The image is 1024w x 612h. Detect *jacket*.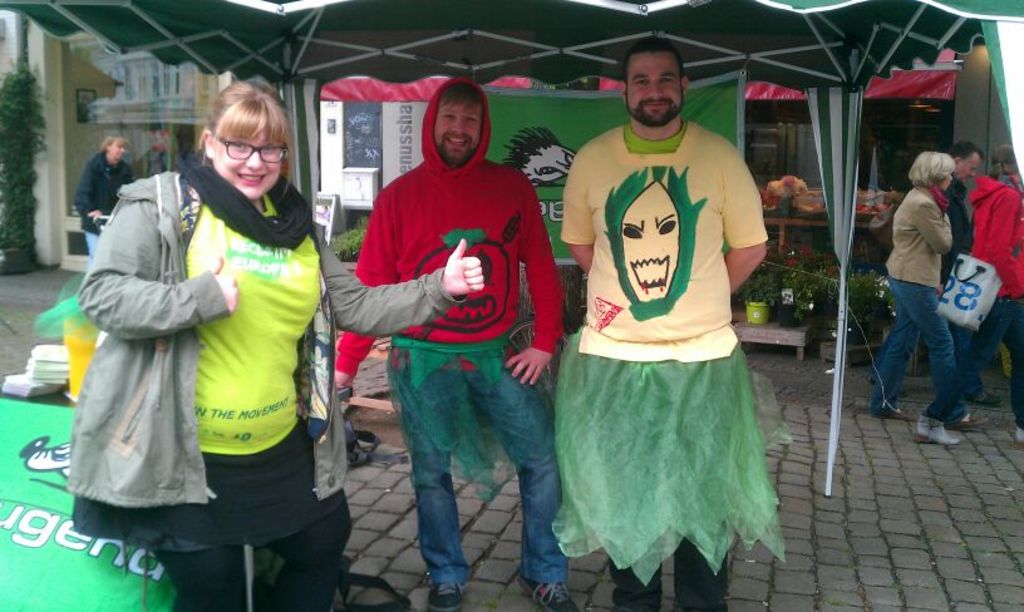
Detection: [x1=891, y1=182, x2=955, y2=288].
